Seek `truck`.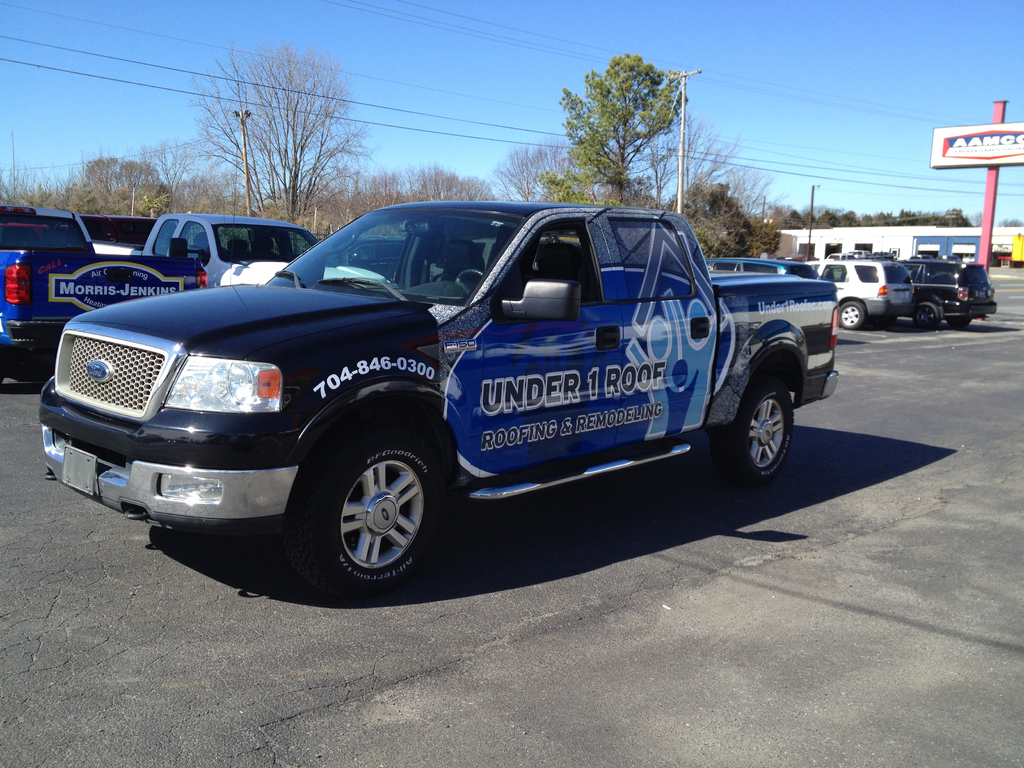
<region>0, 200, 199, 390</region>.
